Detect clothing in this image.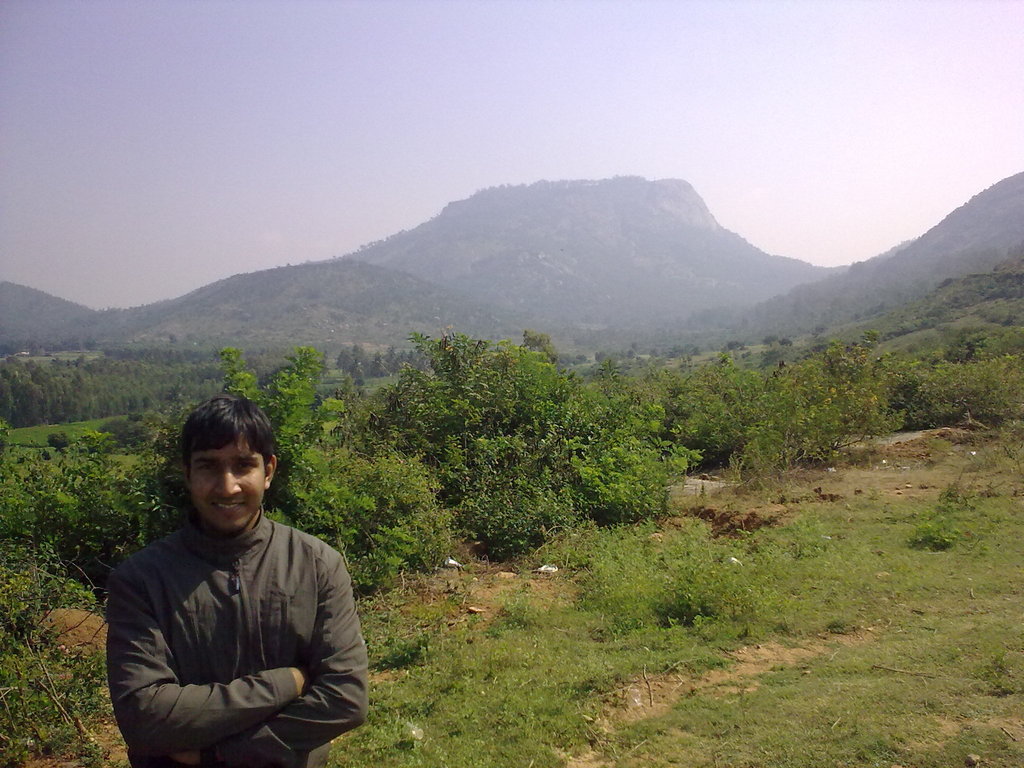
Detection: locate(92, 452, 380, 758).
